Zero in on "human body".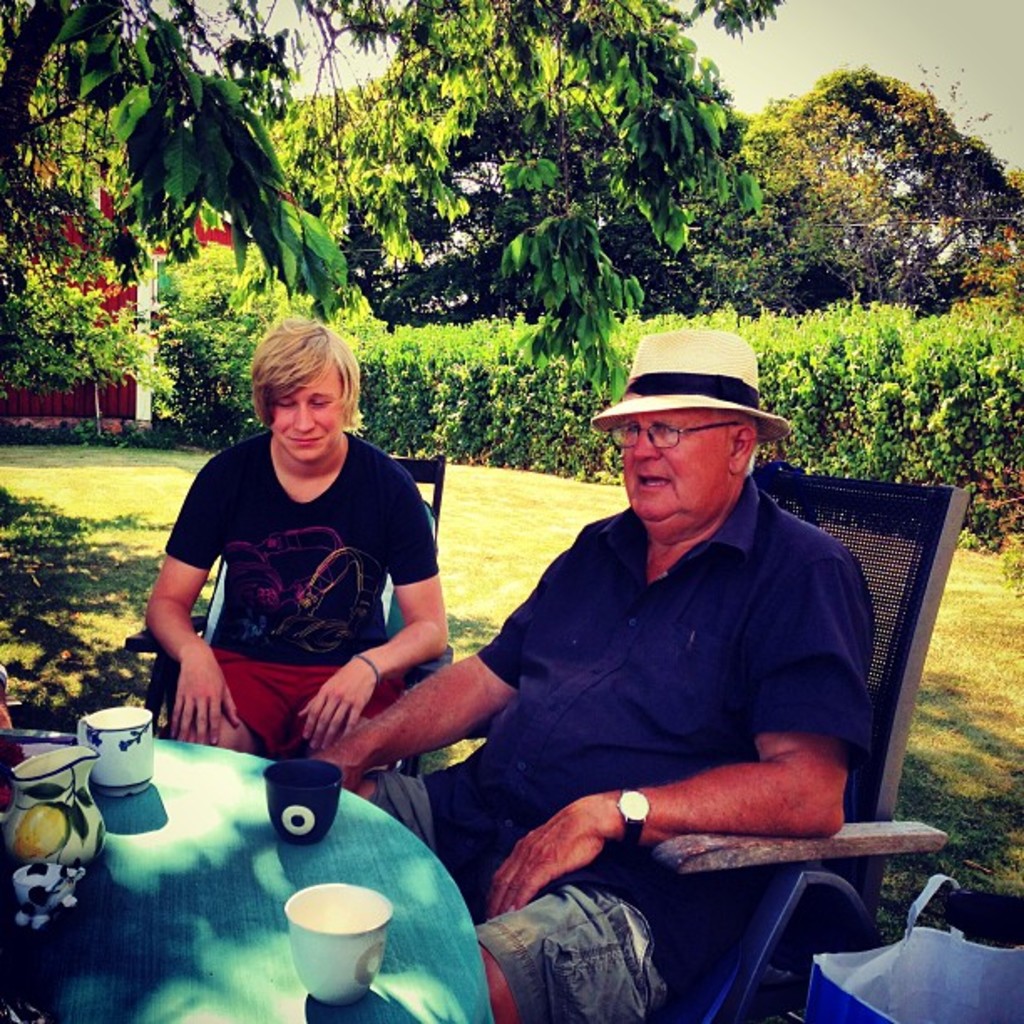
Zeroed in: select_region(169, 276, 450, 858).
